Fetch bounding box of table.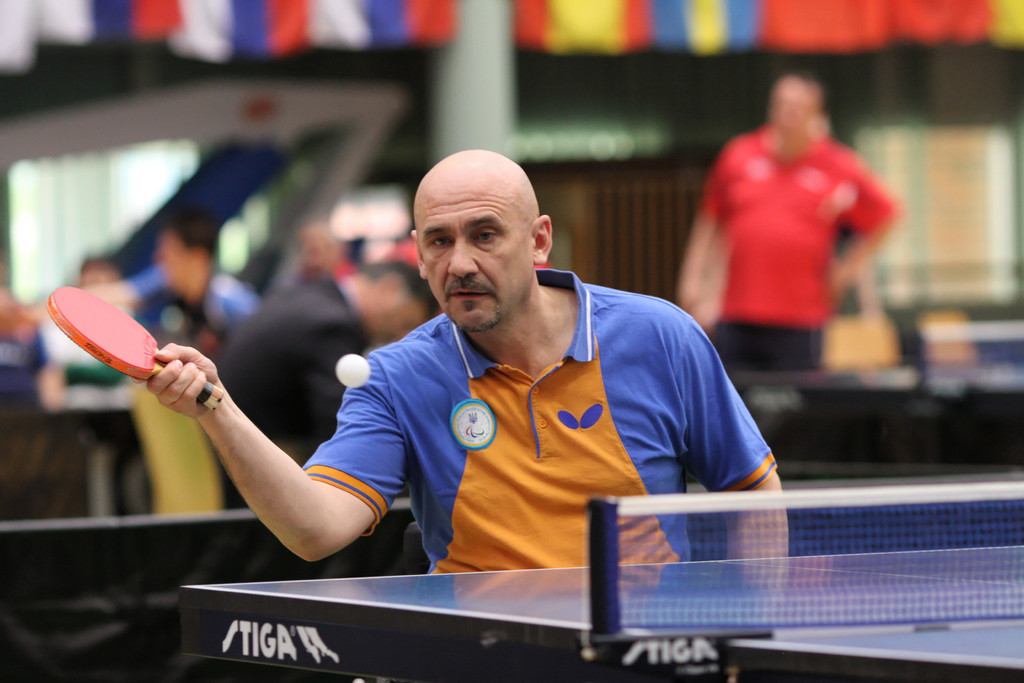
Bbox: <box>182,540,1023,682</box>.
